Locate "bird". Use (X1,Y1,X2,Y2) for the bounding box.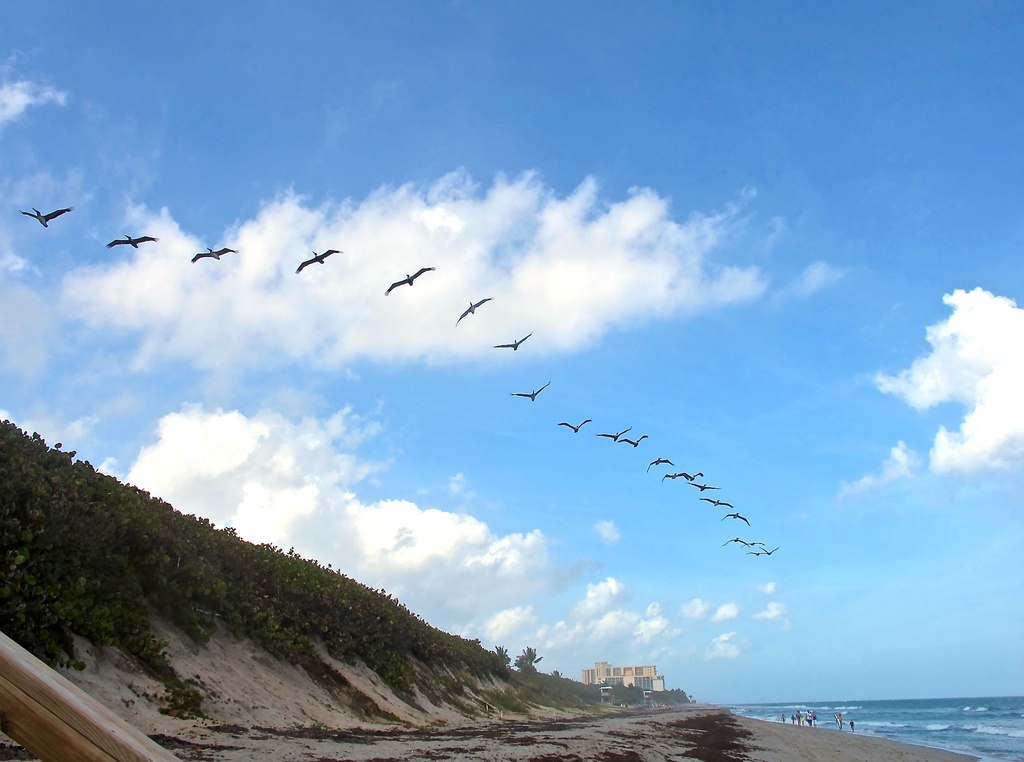
(677,470,706,484).
